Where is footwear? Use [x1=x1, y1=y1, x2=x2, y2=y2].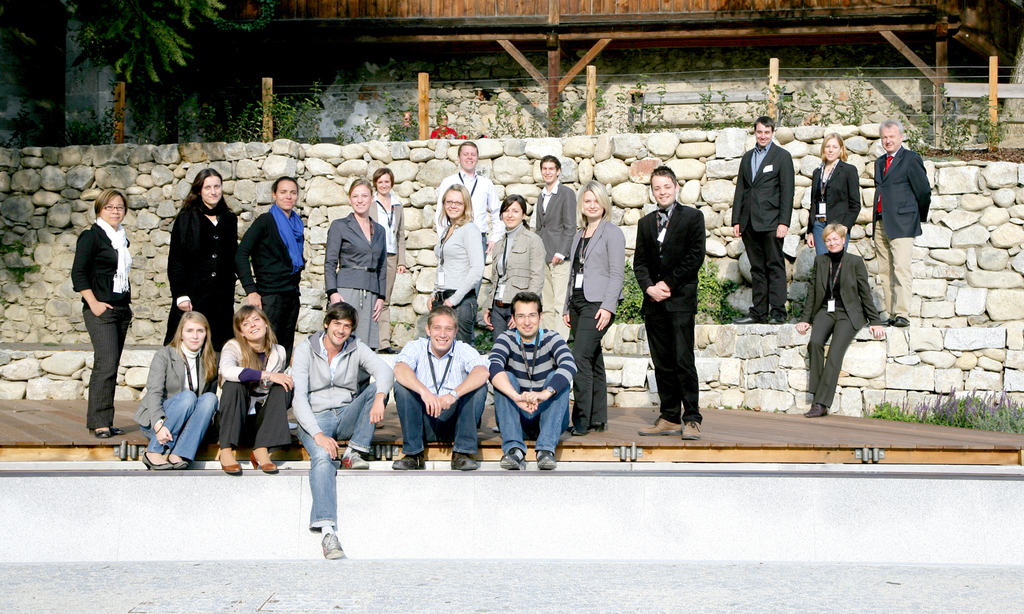
[x1=736, y1=317, x2=757, y2=324].
